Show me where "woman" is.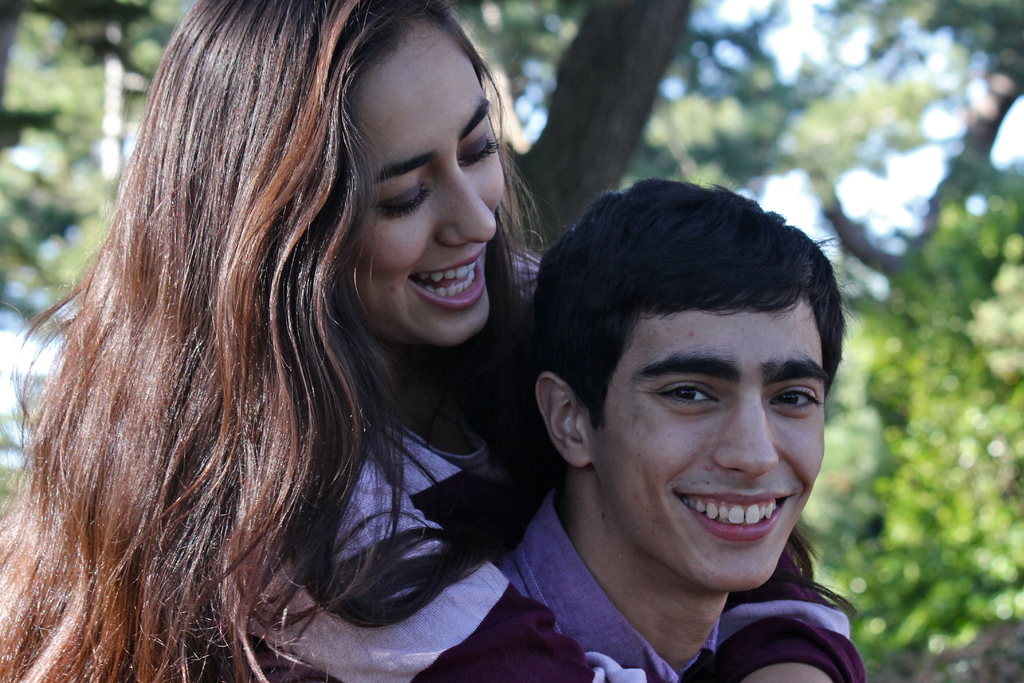
"woman" is at [0,0,562,682].
